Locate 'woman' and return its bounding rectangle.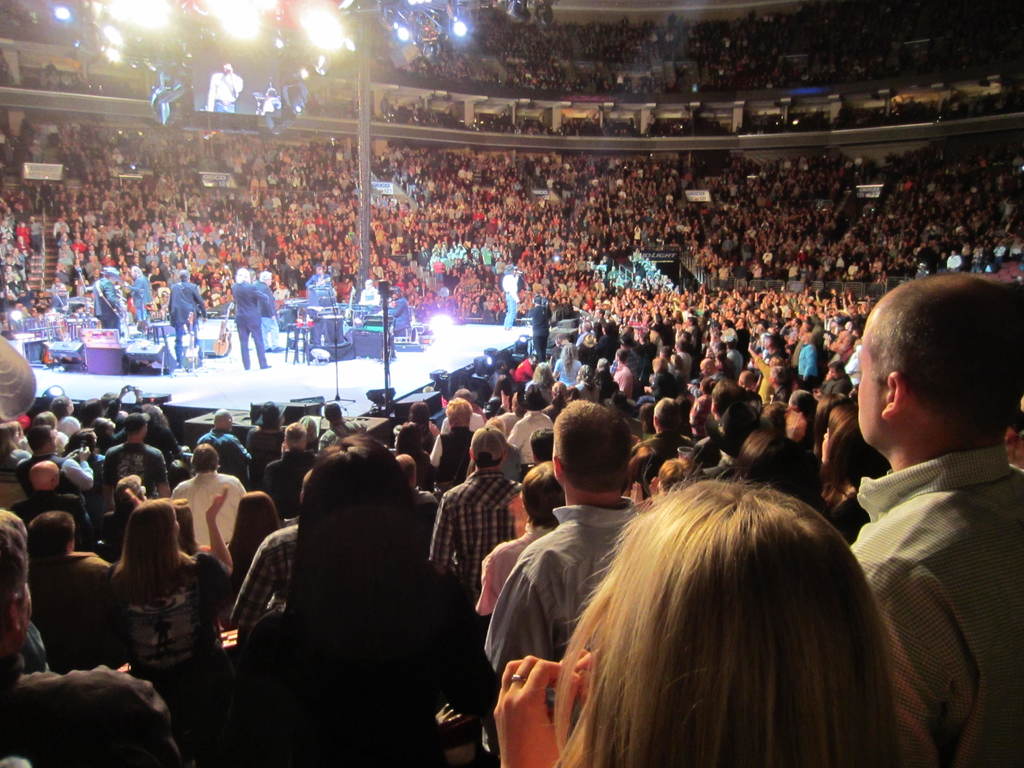
bbox=[239, 439, 499, 767].
